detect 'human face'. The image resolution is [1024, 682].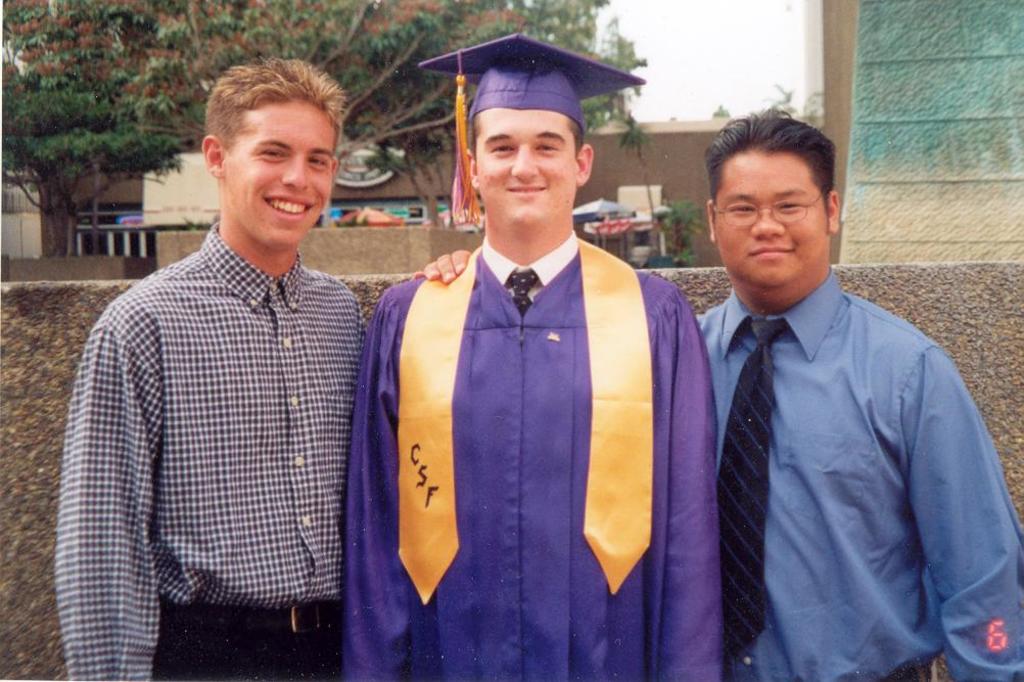
(x1=223, y1=99, x2=333, y2=253).
